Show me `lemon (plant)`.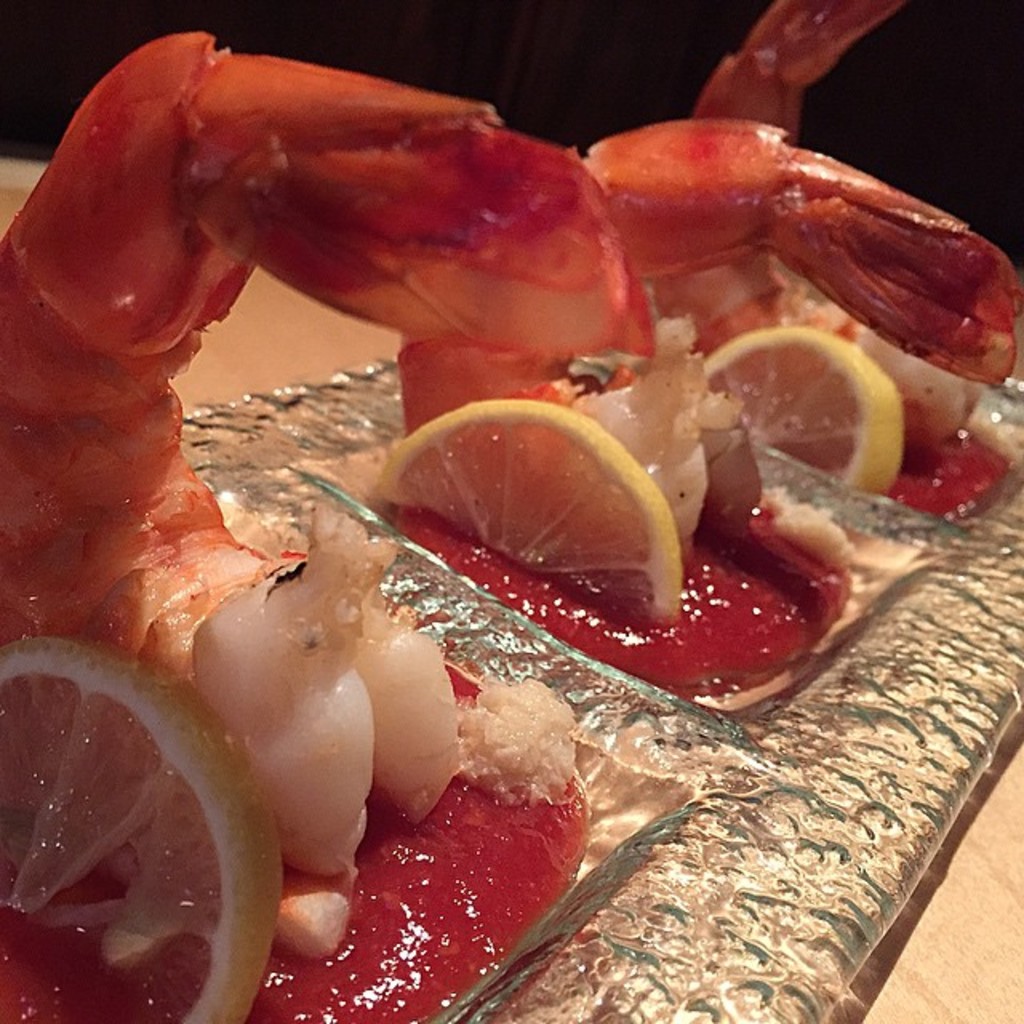
`lemon (plant)` is here: (0,629,288,1022).
